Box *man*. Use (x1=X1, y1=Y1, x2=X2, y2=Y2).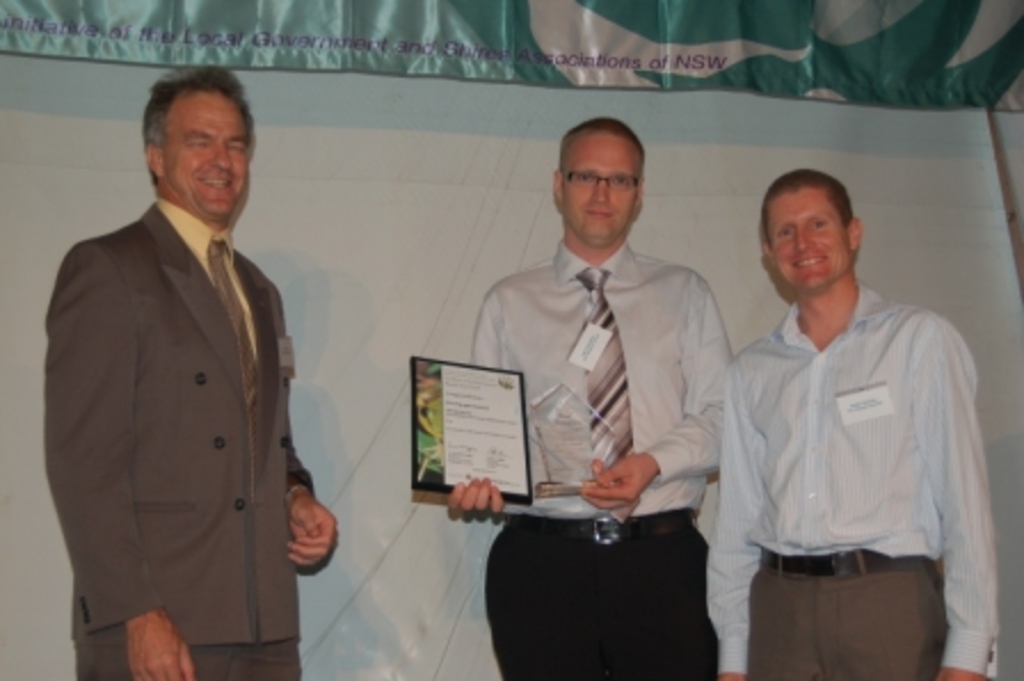
(x1=55, y1=62, x2=336, y2=679).
